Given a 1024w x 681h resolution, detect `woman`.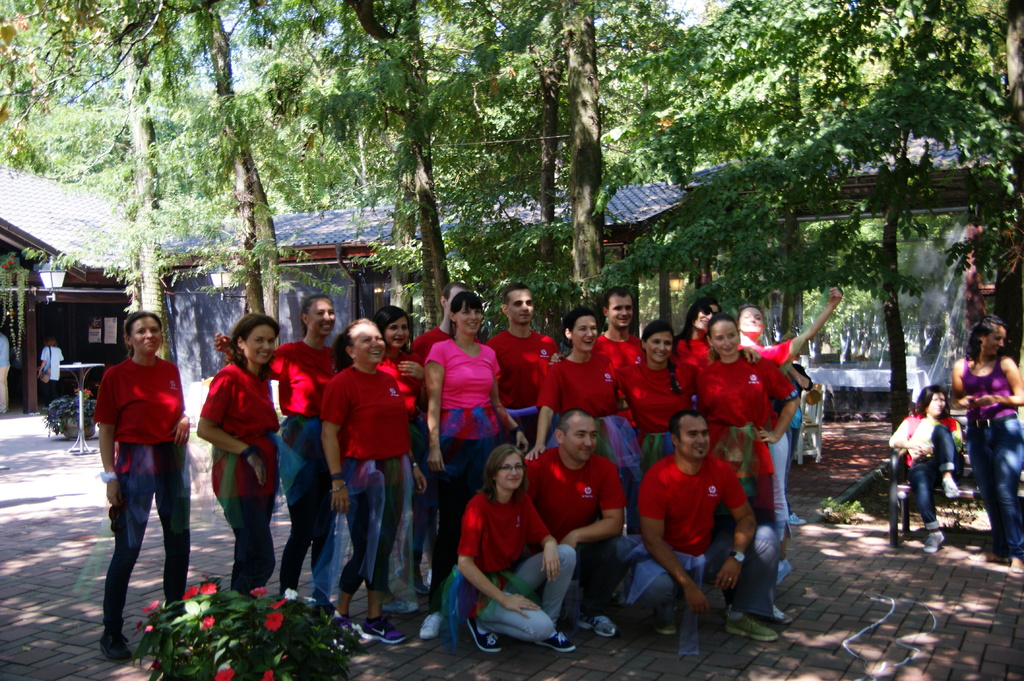
detection(81, 305, 188, 633).
